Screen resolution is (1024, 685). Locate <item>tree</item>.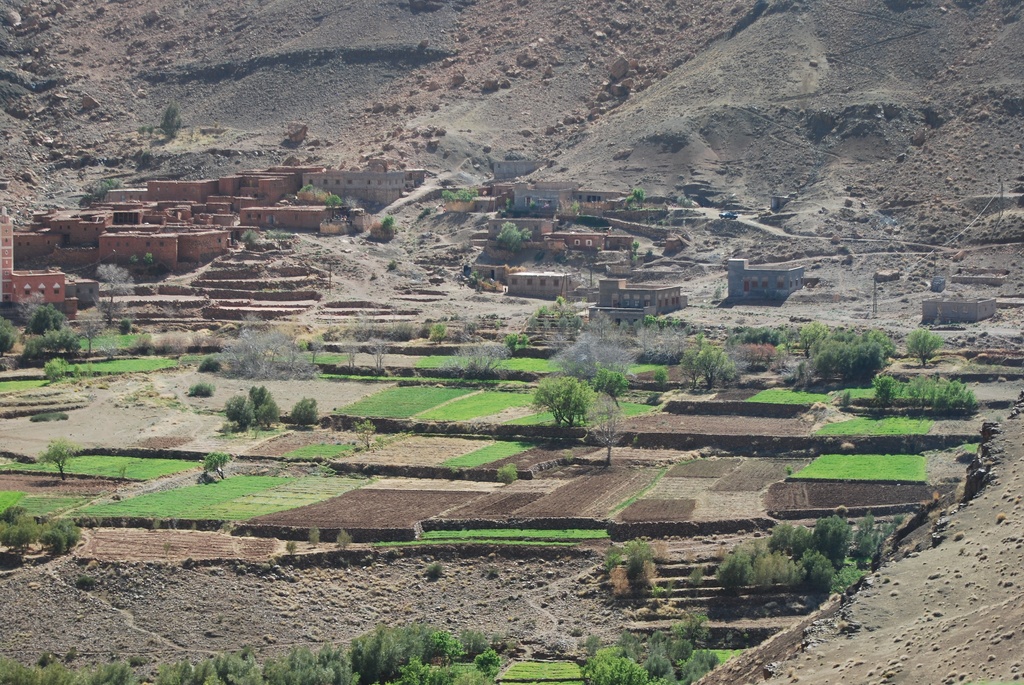
[210, 310, 321, 382].
